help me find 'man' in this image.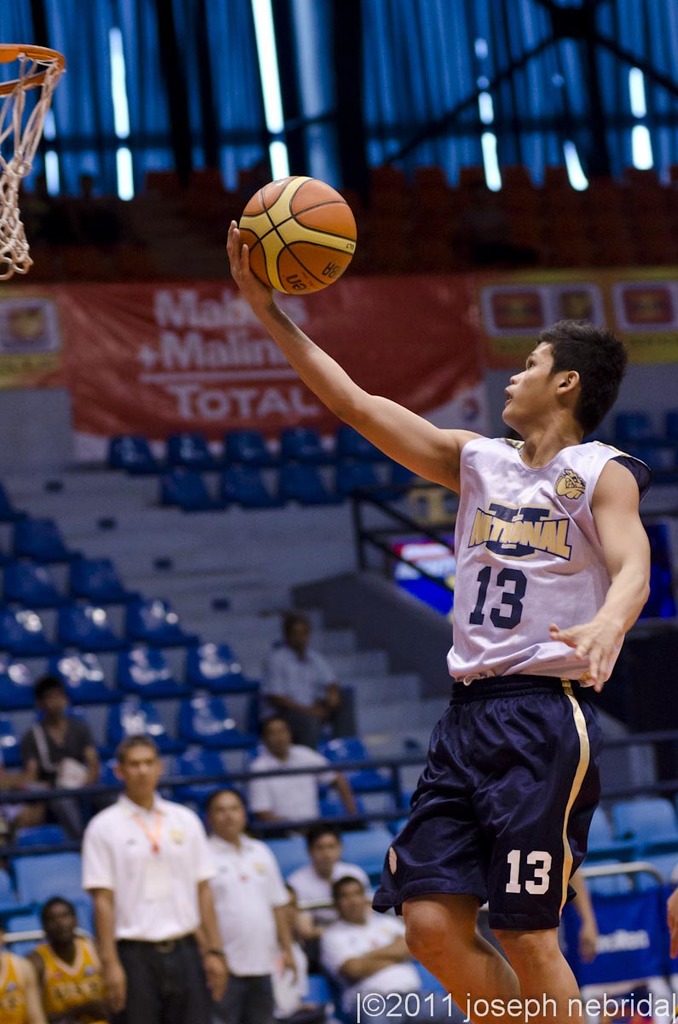
Found it: left=244, top=599, right=361, bottom=745.
